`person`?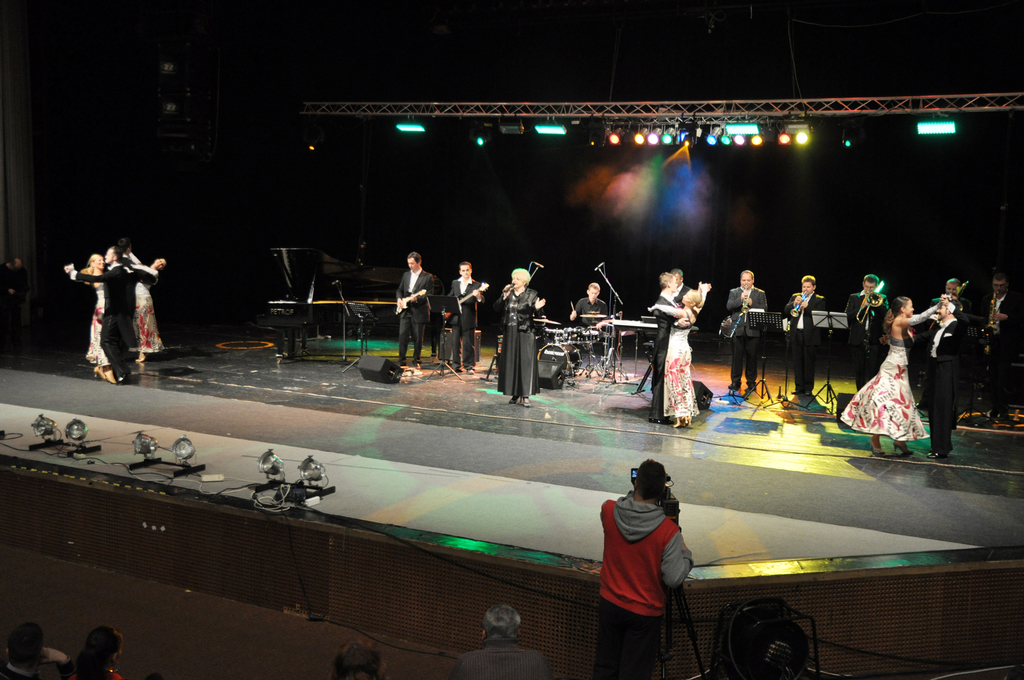
<box>941,279,968,340</box>
